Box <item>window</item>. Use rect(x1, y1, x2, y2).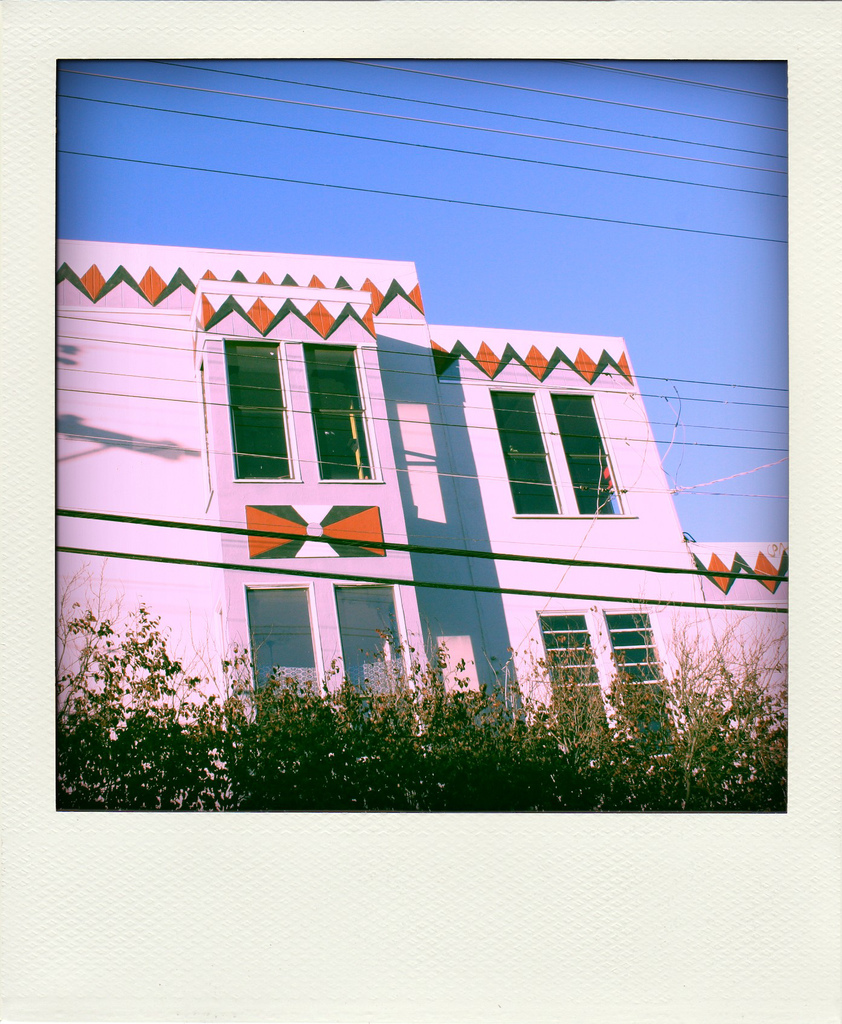
rect(492, 379, 633, 522).
